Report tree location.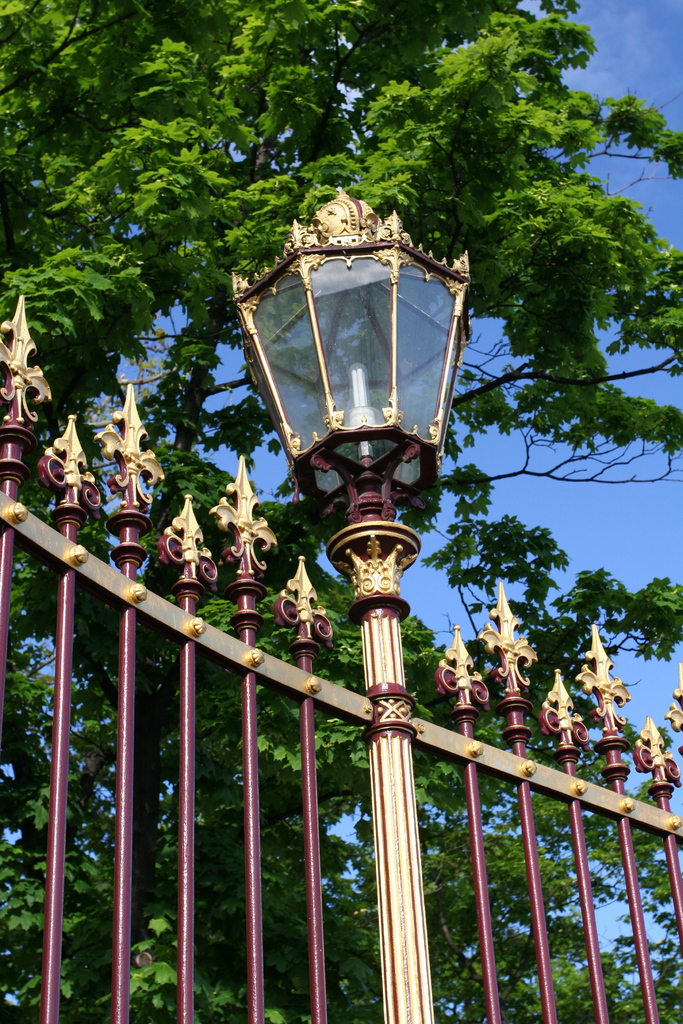
Report: select_region(0, 0, 682, 1023).
